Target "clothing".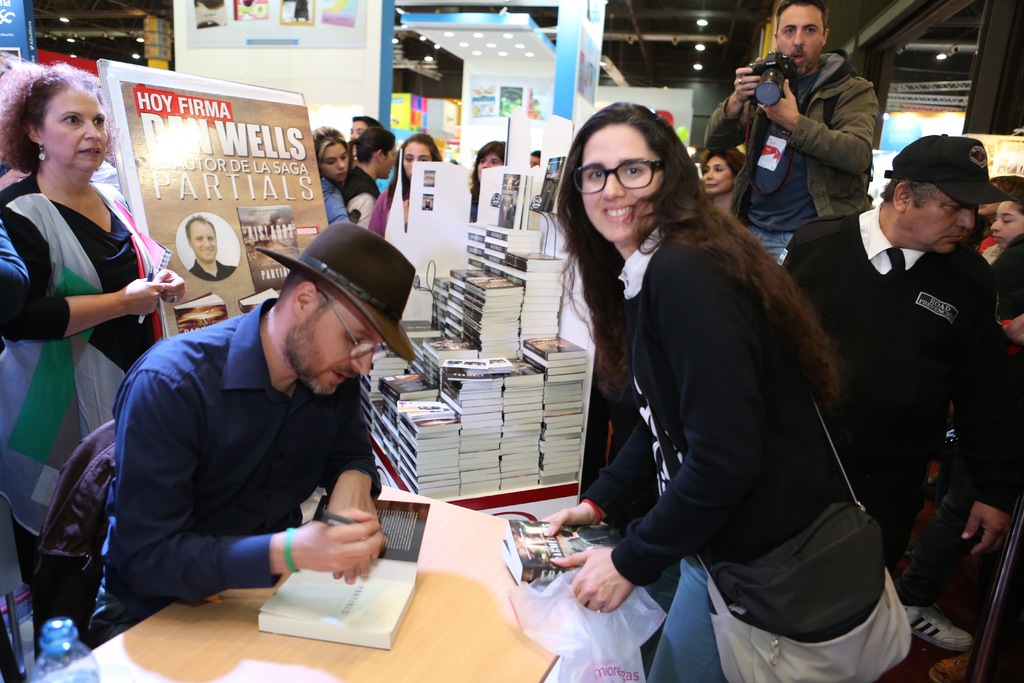
Target region: bbox(571, 147, 886, 667).
